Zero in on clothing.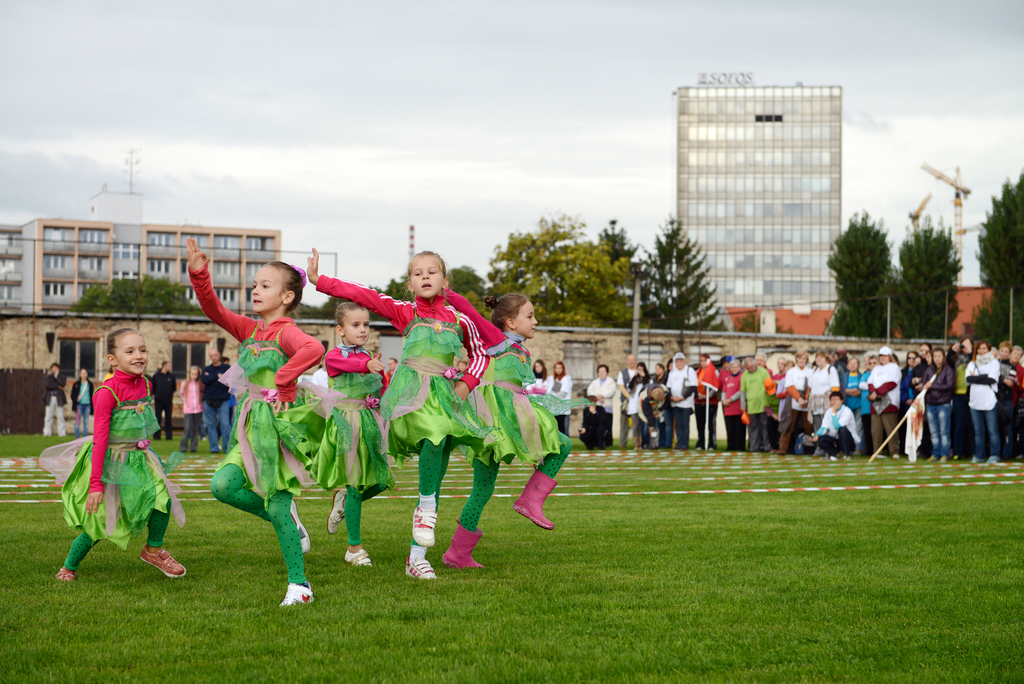
Zeroed in: pyautogui.locateOnScreen(175, 377, 204, 451).
